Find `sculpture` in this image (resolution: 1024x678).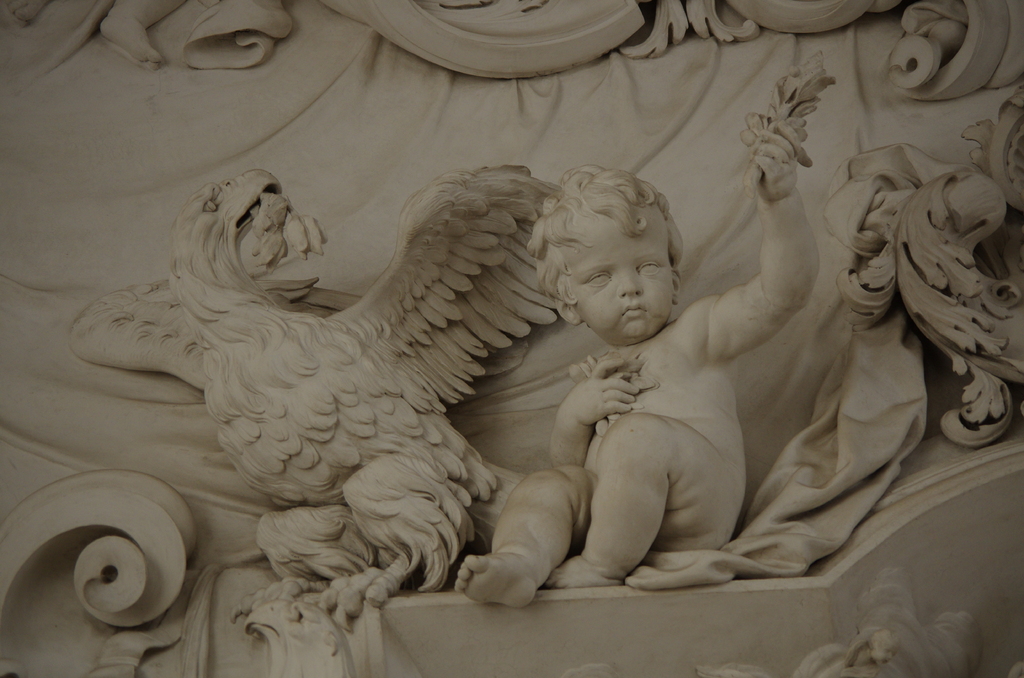
bbox=(93, 0, 1023, 101).
